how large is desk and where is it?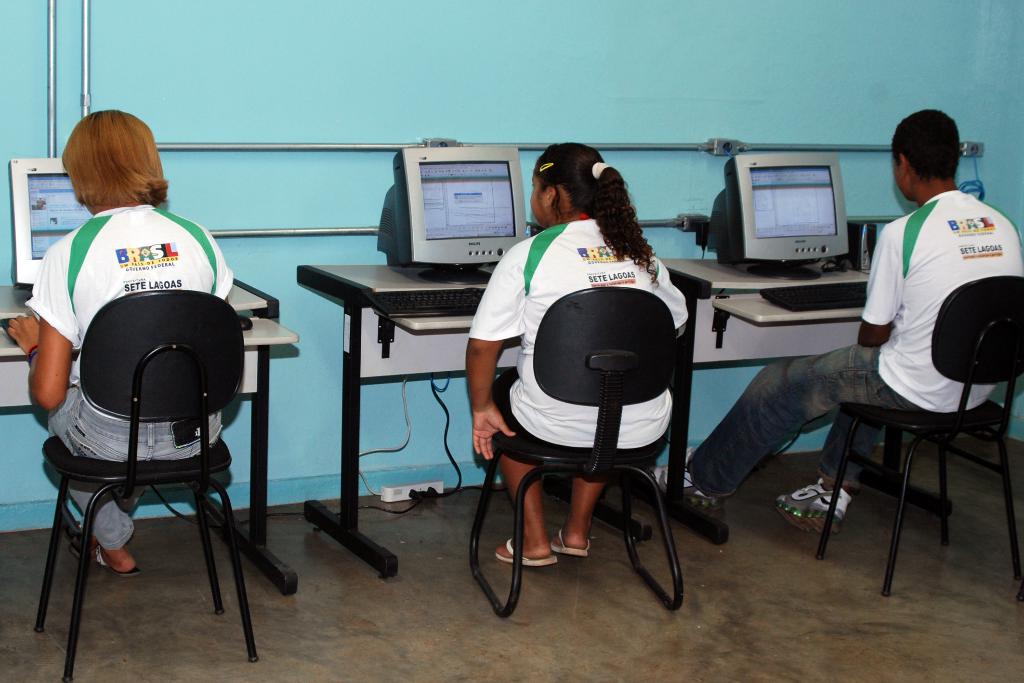
Bounding box: 276 208 492 556.
